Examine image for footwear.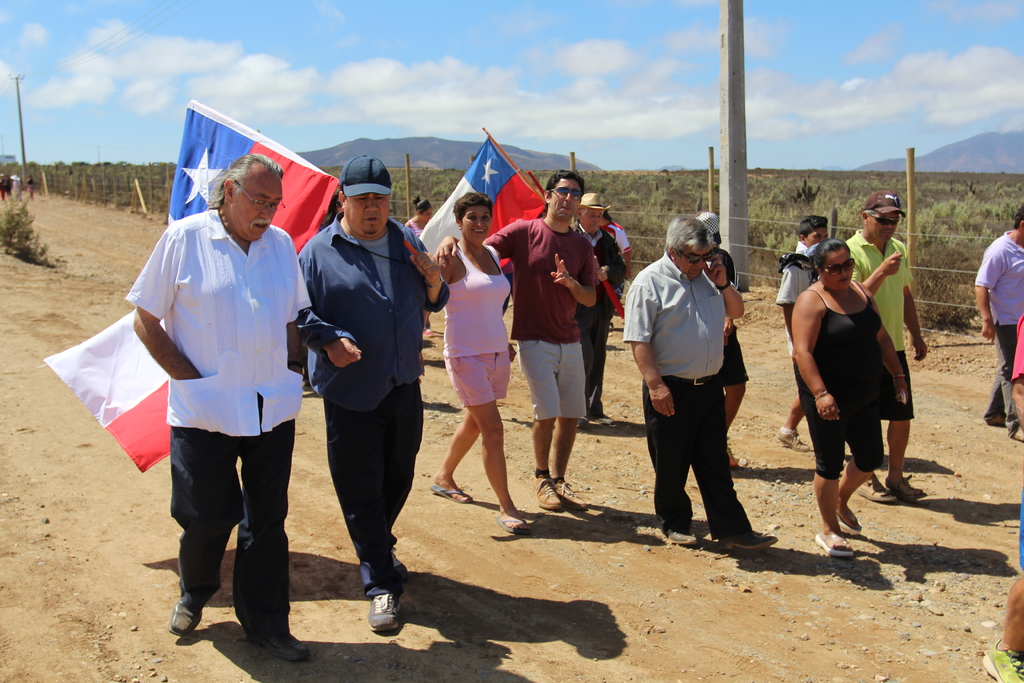
Examination result: [1012, 425, 1023, 445].
